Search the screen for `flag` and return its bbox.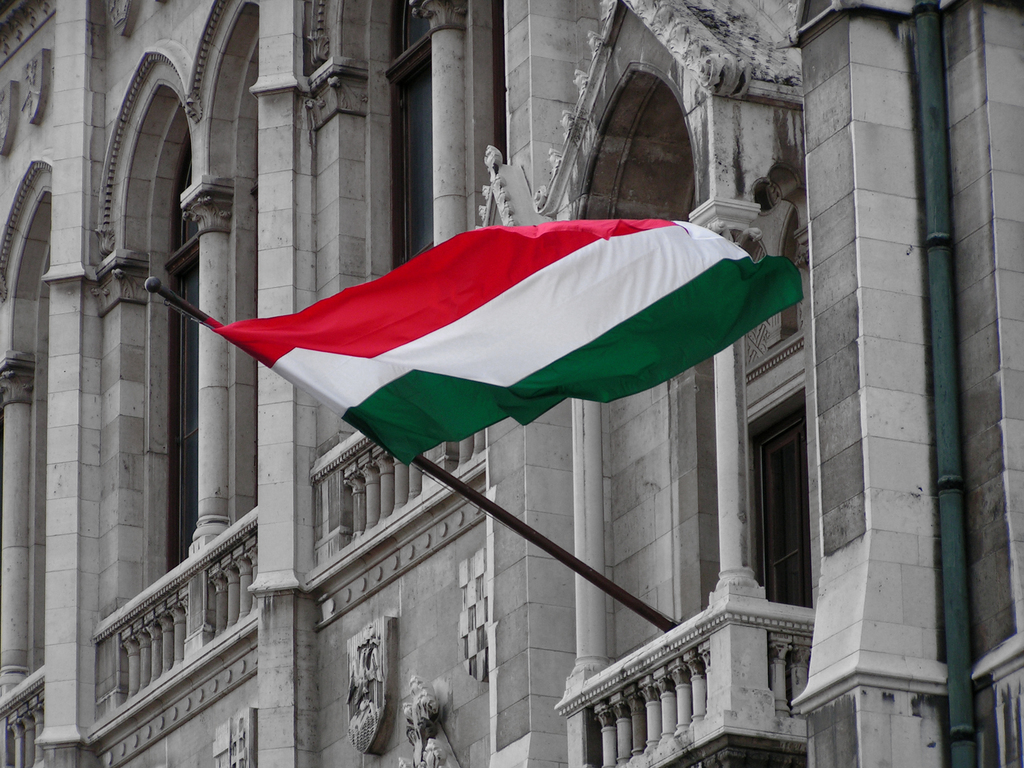
Found: x1=204 y1=218 x2=806 y2=467.
